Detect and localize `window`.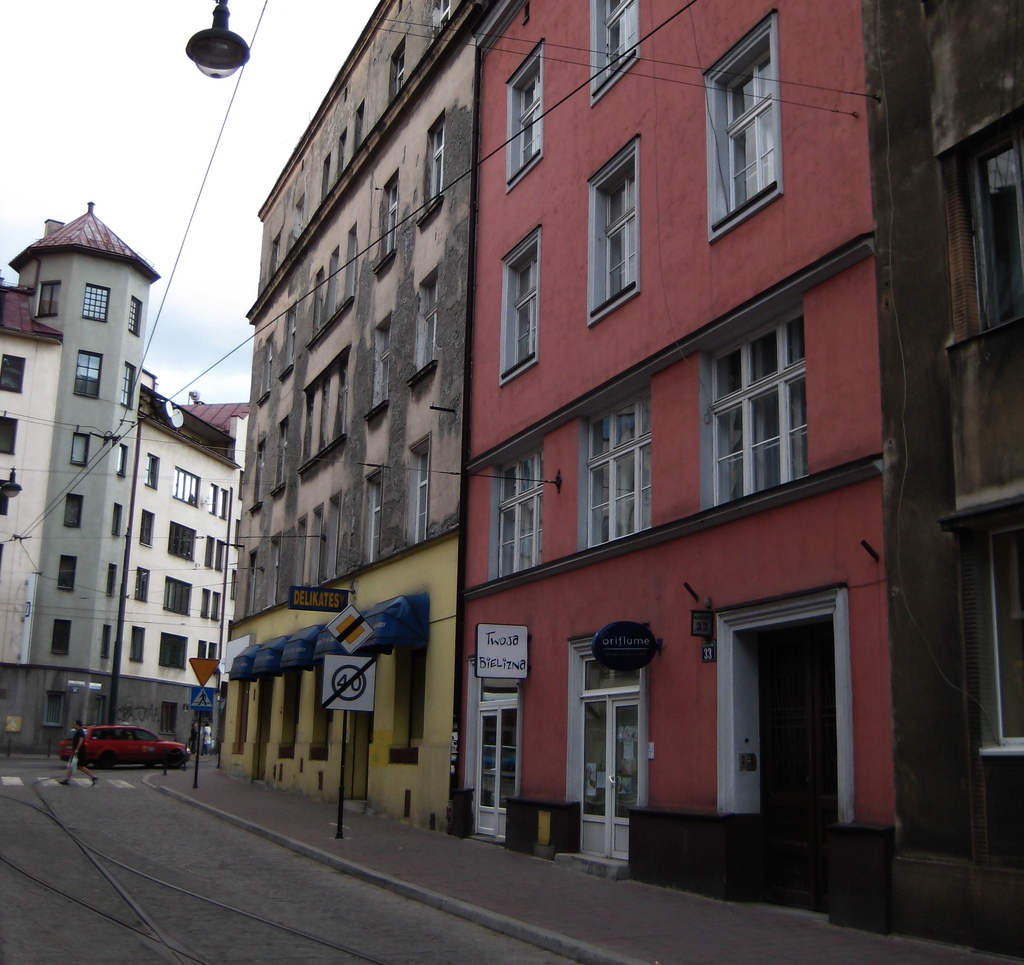
Localized at (left=205, top=535, right=225, bottom=570).
